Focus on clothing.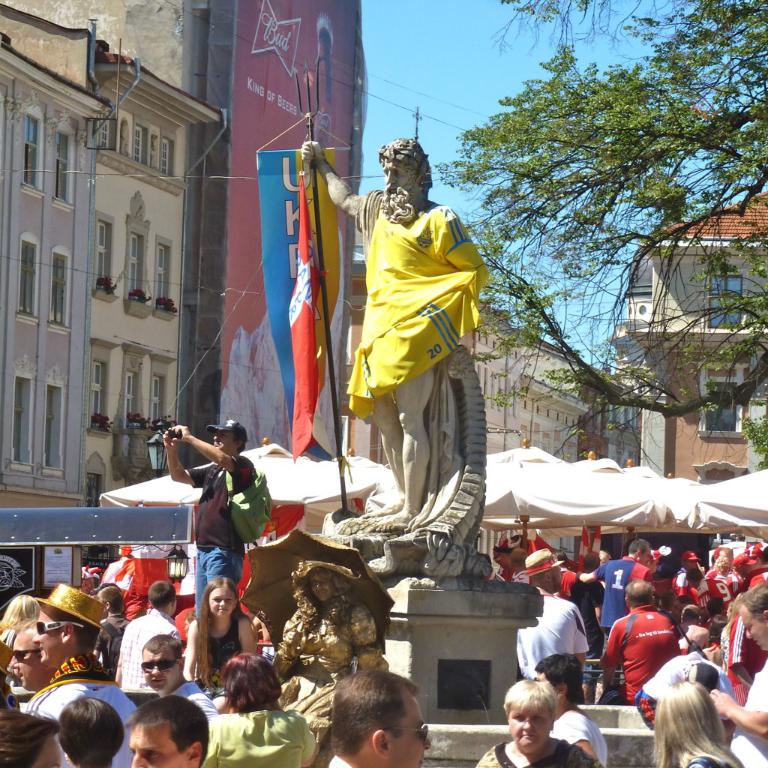
Focused at <box>607,604,680,712</box>.
